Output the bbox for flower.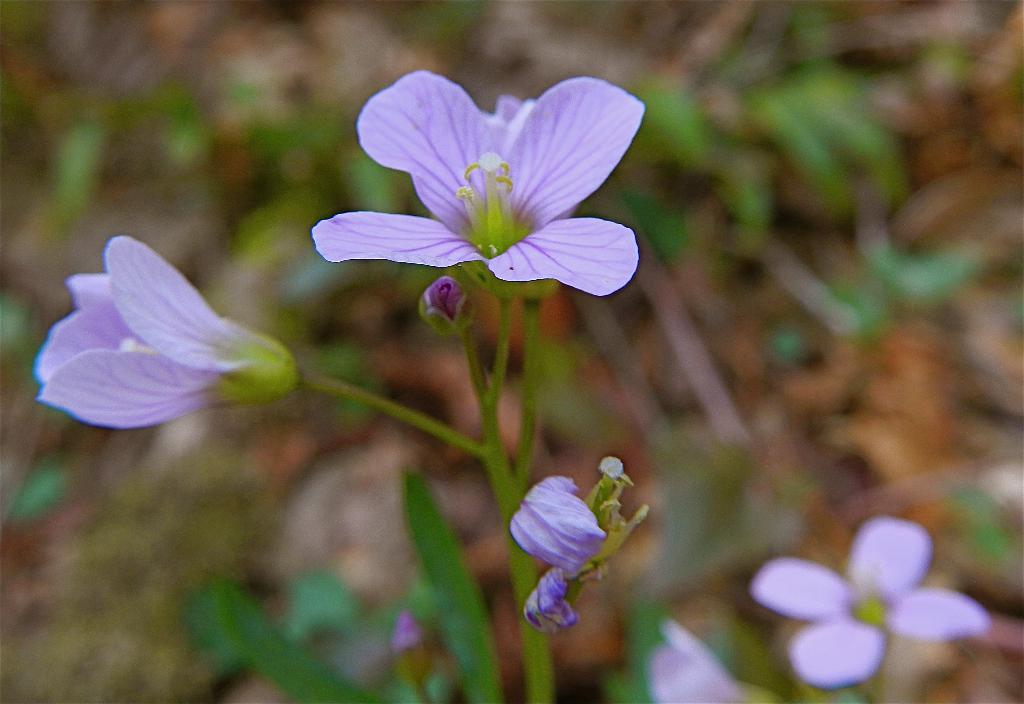
(31, 231, 296, 433).
